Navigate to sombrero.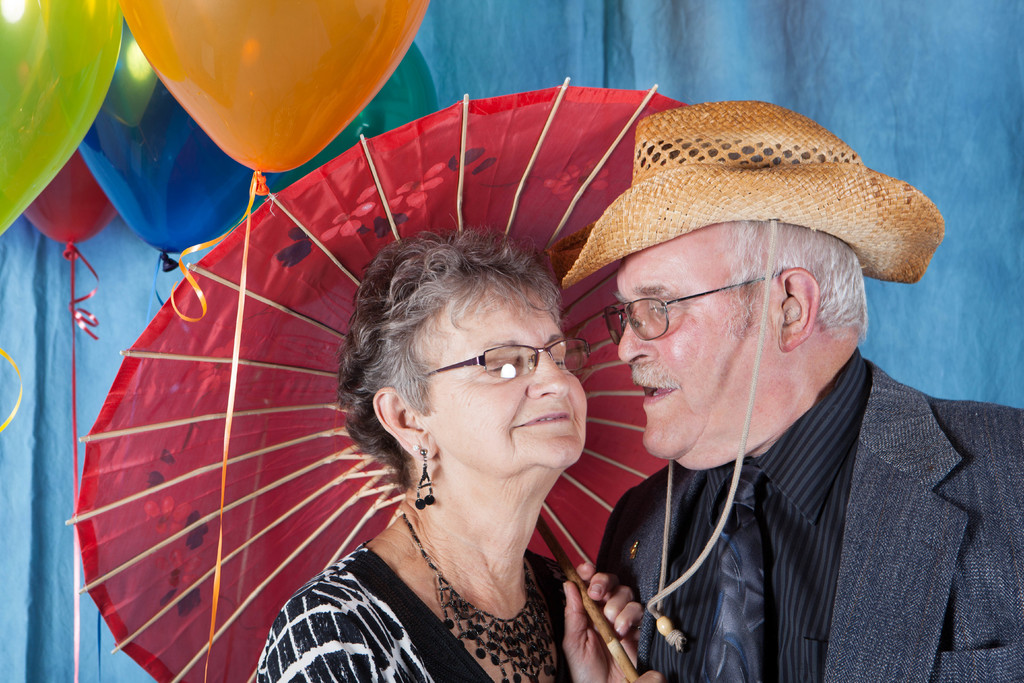
Navigation target: x1=559, y1=108, x2=936, y2=420.
